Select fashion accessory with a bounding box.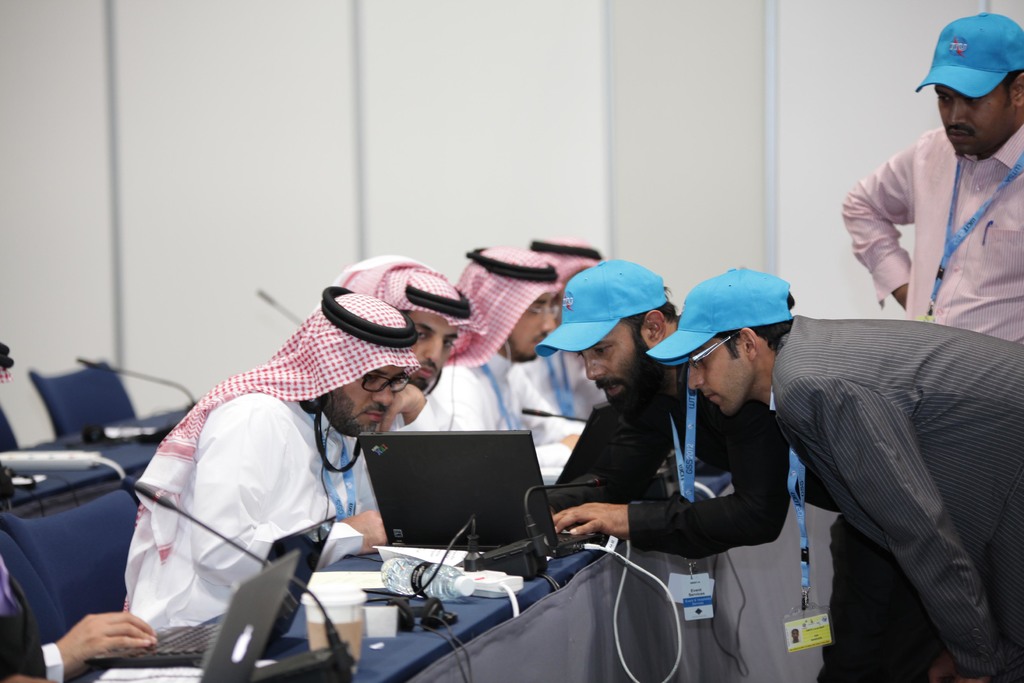
x1=330 y1=256 x2=495 y2=338.
